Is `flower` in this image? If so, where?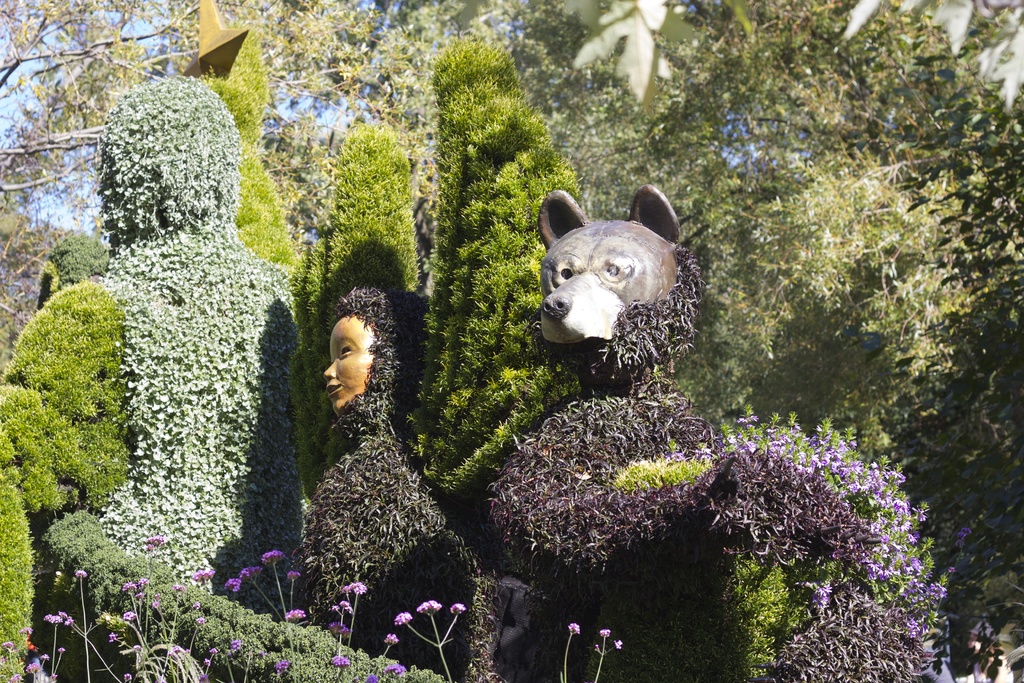
Yes, at [left=610, top=637, right=627, bottom=650].
